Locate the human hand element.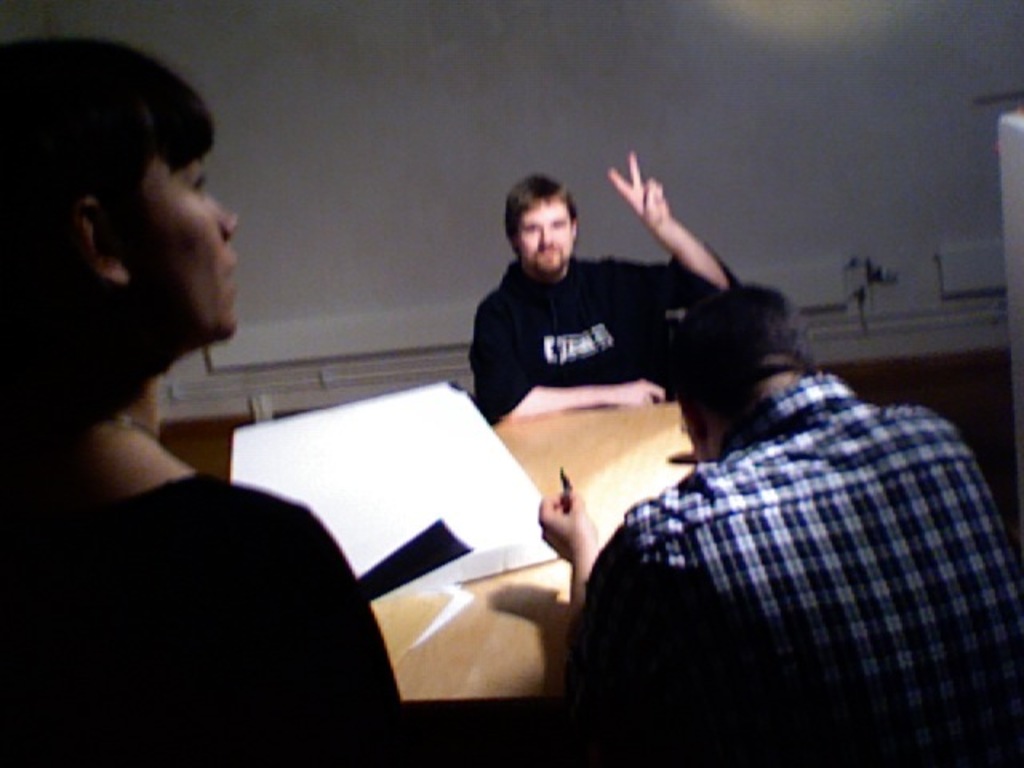
Element bbox: (606, 160, 693, 250).
